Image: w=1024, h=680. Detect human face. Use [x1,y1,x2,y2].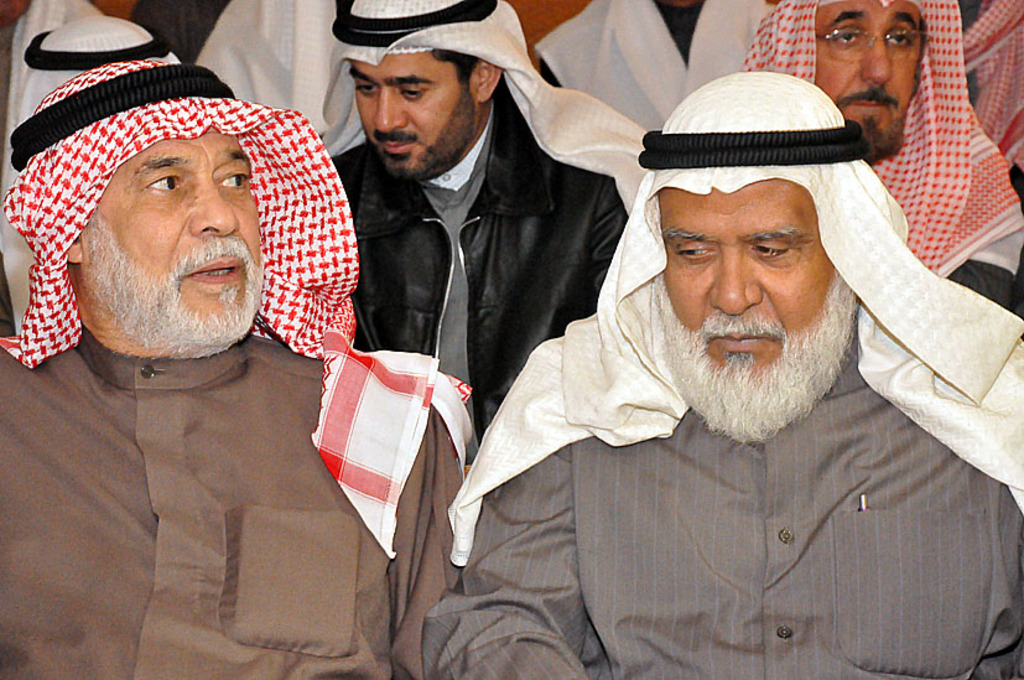
[82,130,259,360].
